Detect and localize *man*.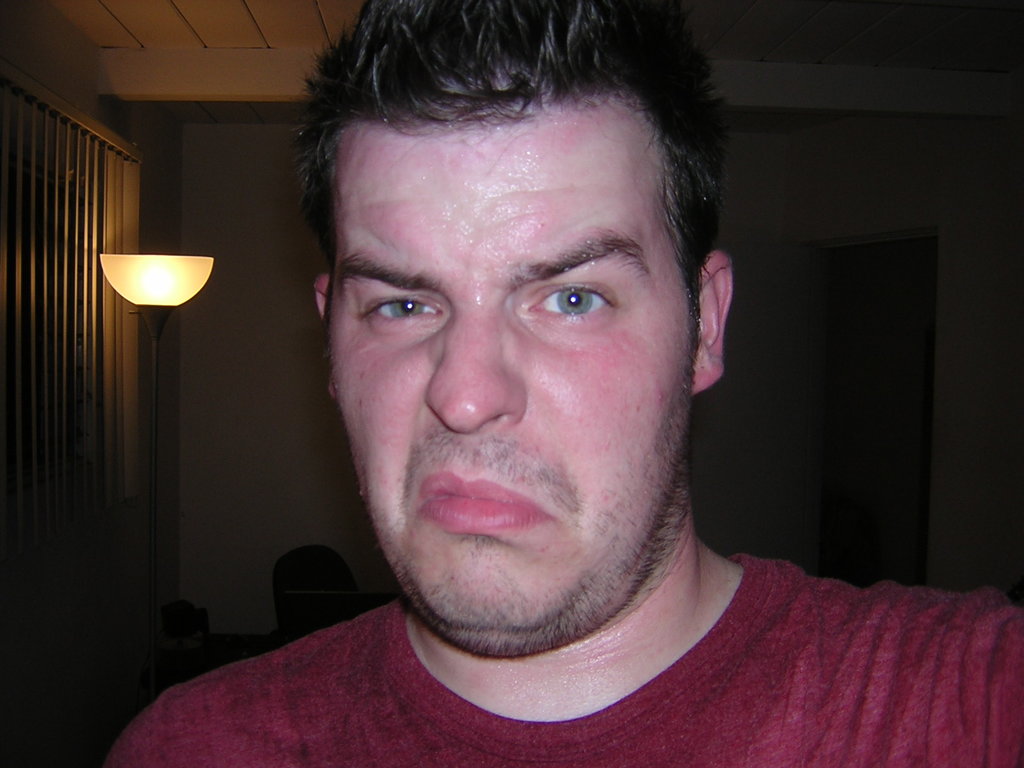
Localized at (150, 28, 1023, 760).
